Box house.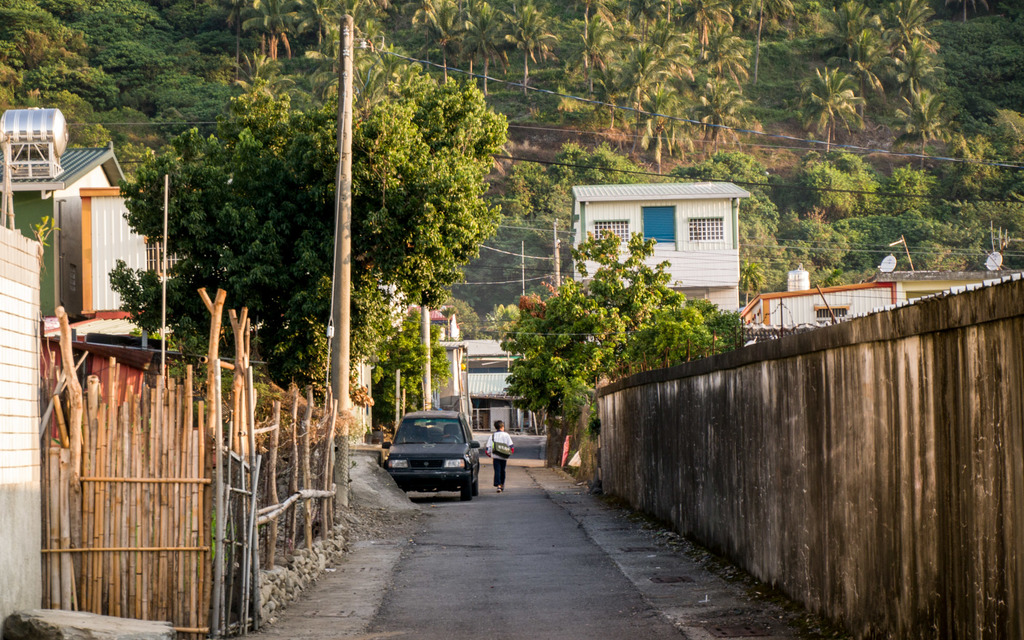
(580, 182, 732, 314).
